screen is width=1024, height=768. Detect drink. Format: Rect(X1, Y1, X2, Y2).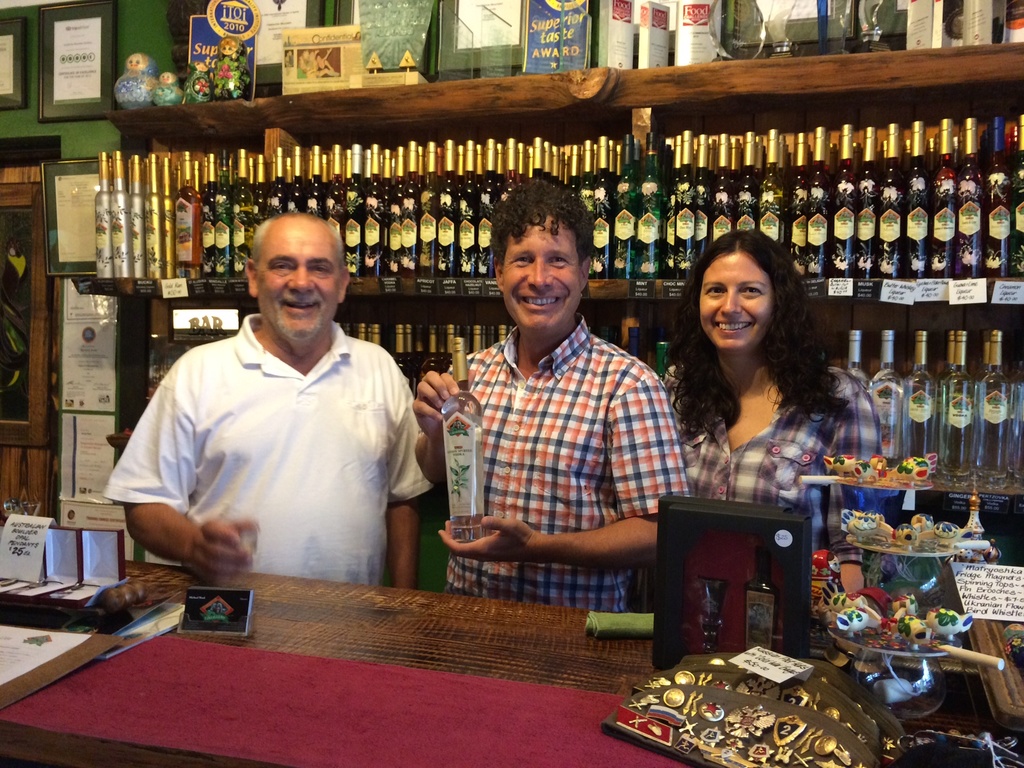
Rect(575, 172, 593, 199).
